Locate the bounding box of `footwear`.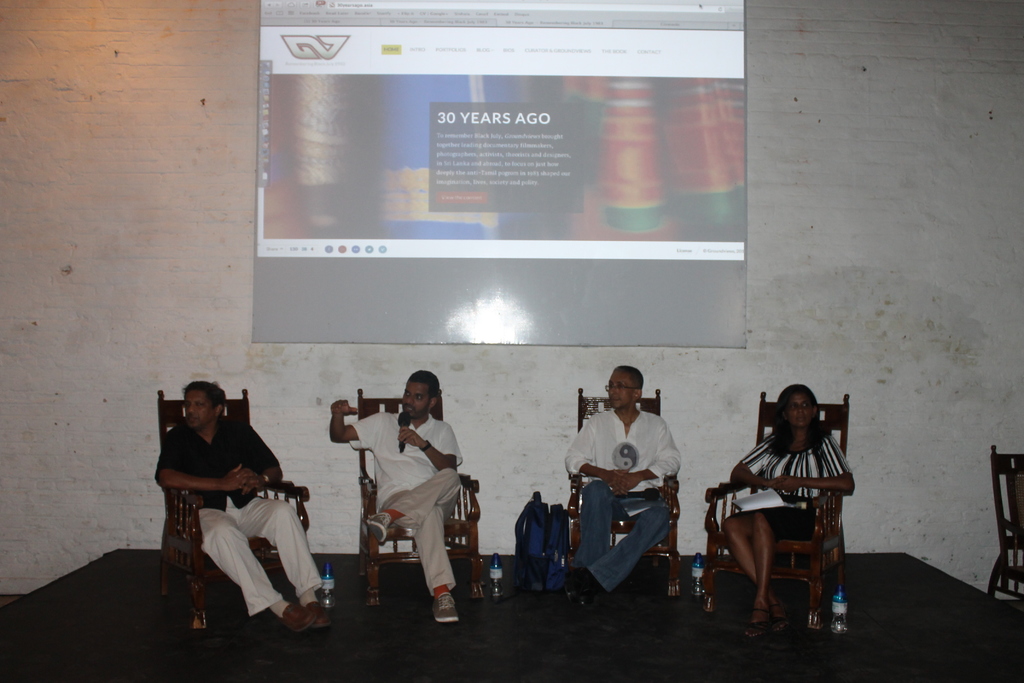
Bounding box: x1=433, y1=589, x2=459, y2=626.
